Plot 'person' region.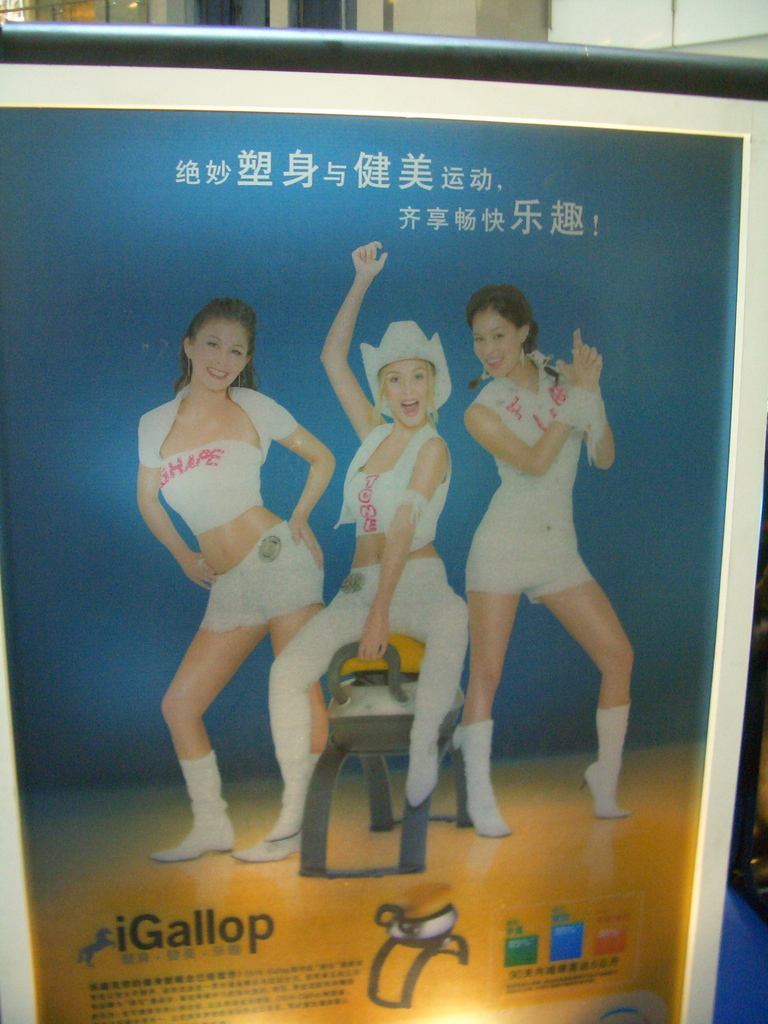
Plotted at bbox(458, 283, 636, 842).
